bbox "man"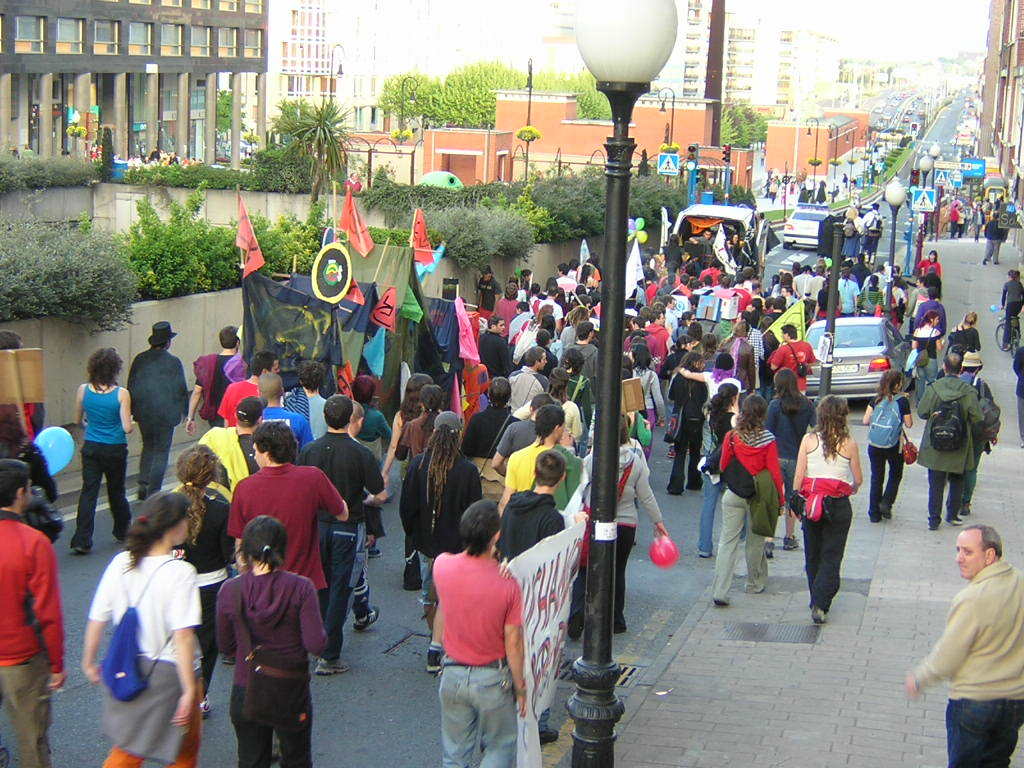
select_region(493, 447, 588, 741)
